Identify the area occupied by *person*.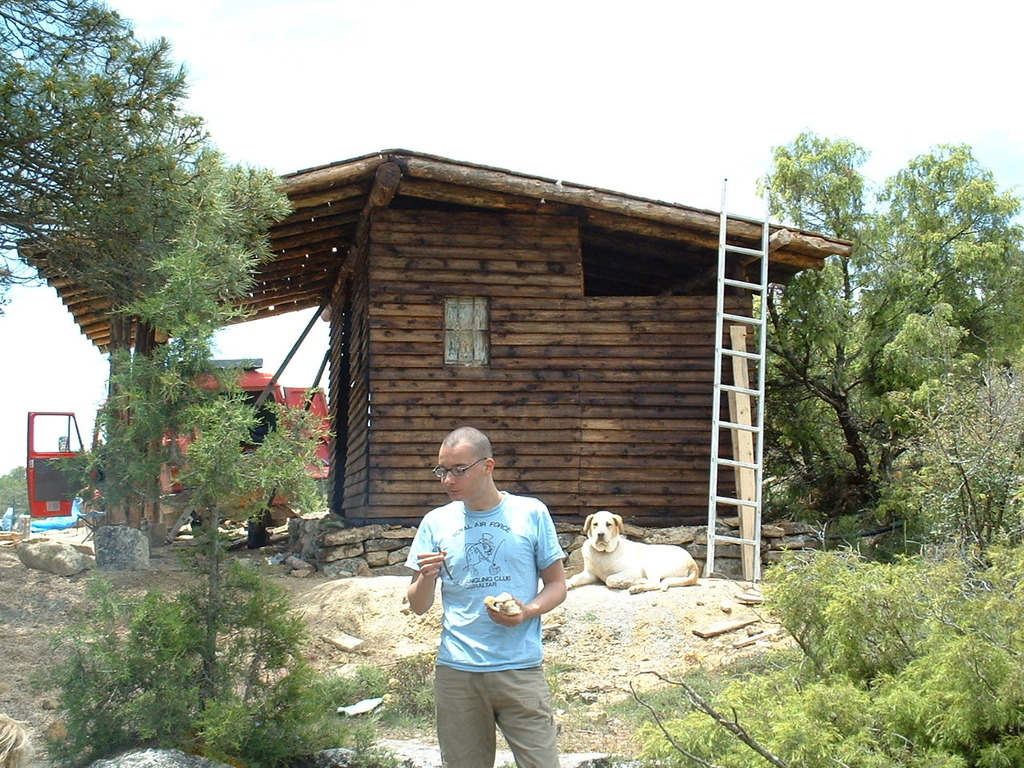
Area: crop(404, 422, 566, 767).
